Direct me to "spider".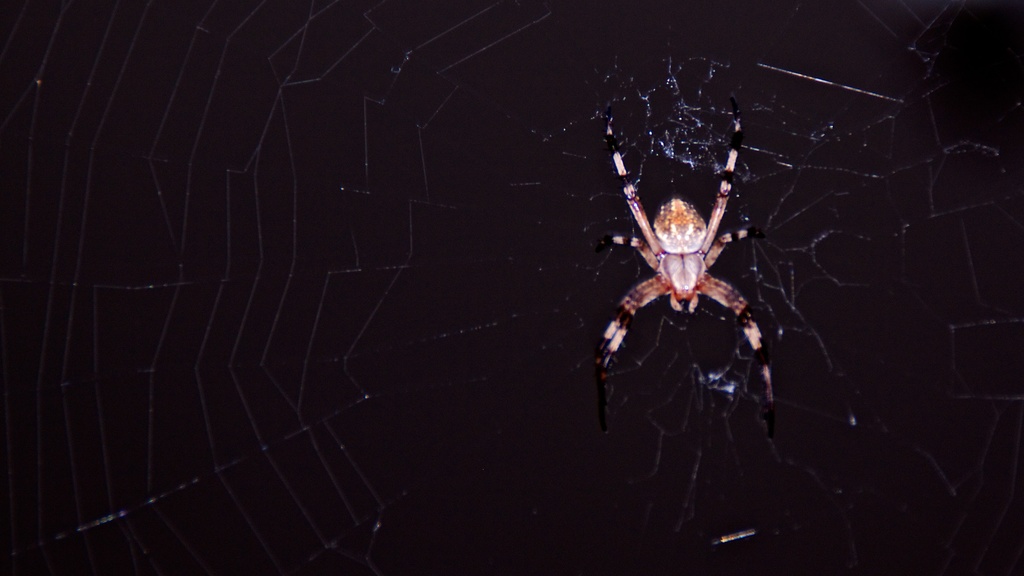
Direction: rect(590, 124, 778, 399).
